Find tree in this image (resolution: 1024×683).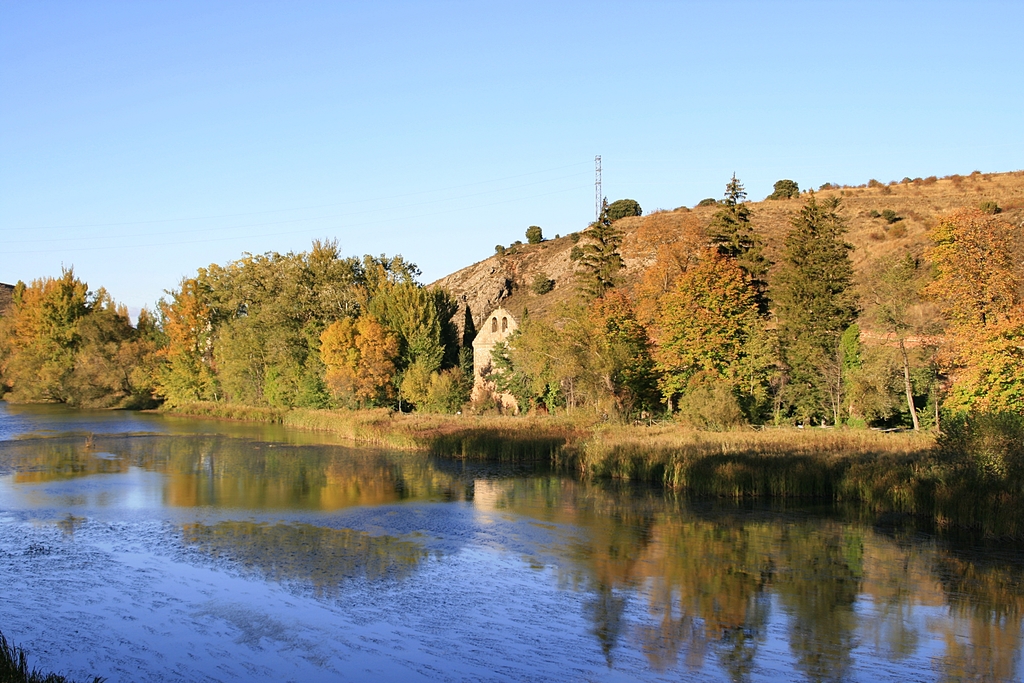
bbox=[855, 245, 934, 425].
